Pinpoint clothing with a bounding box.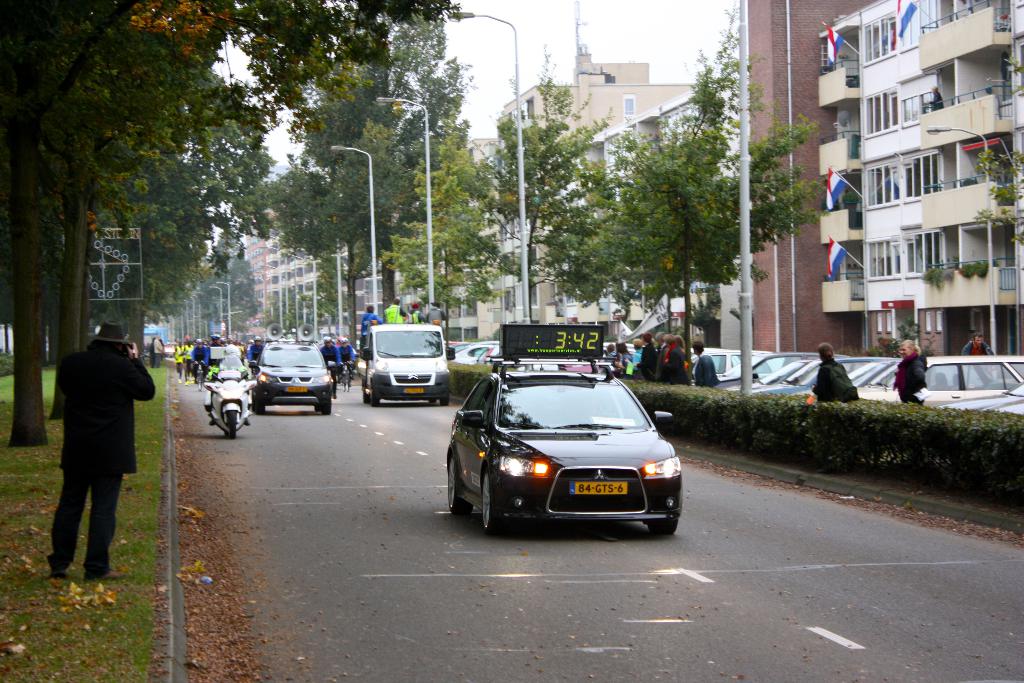
<box>189,343,215,374</box>.
